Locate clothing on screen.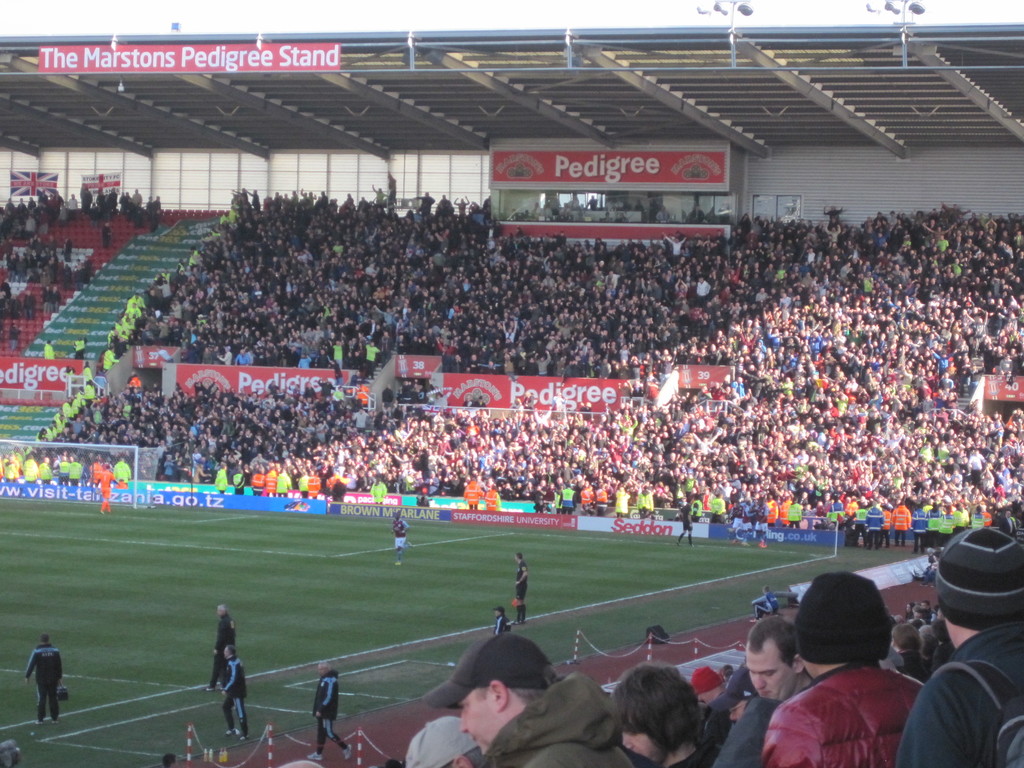
On screen at 81,258,88,283.
